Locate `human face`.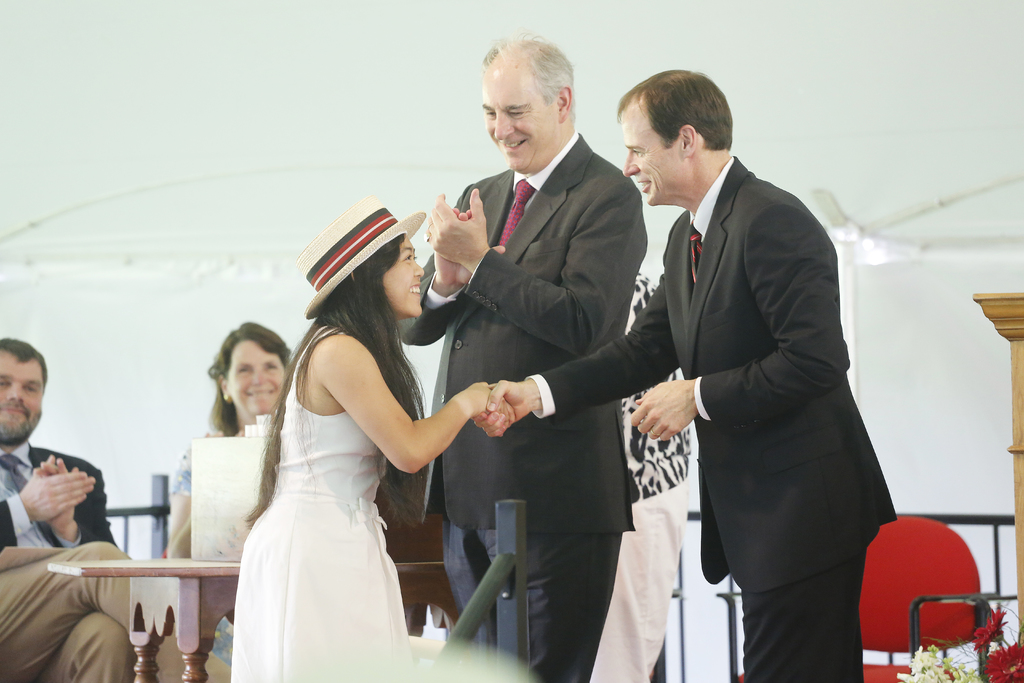
Bounding box: (x1=620, y1=103, x2=680, y2=204).
